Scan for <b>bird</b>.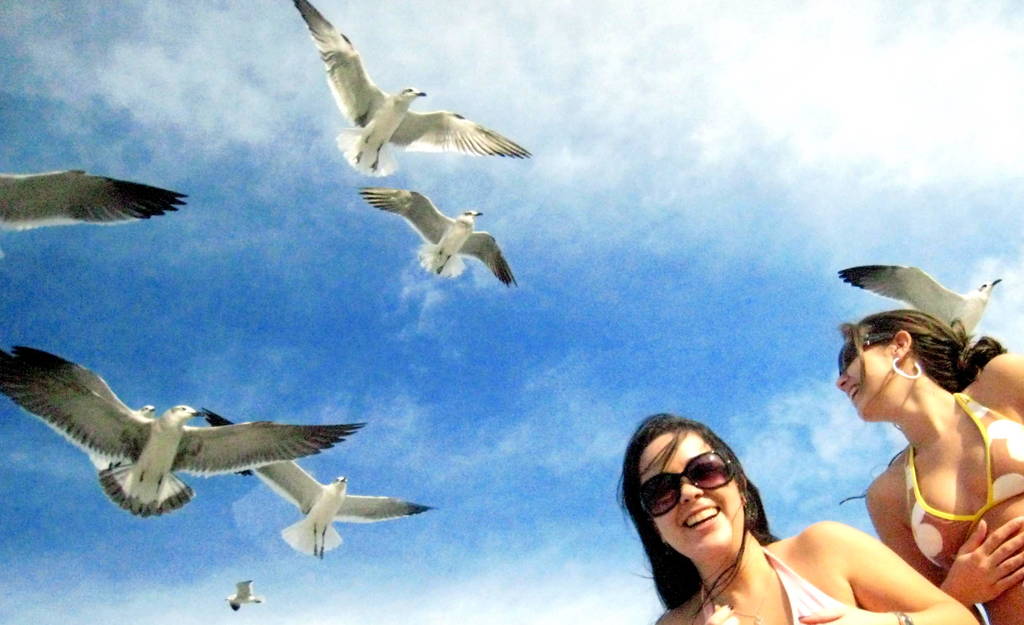
Scan result: detection(836, 261, 1005, 346).
